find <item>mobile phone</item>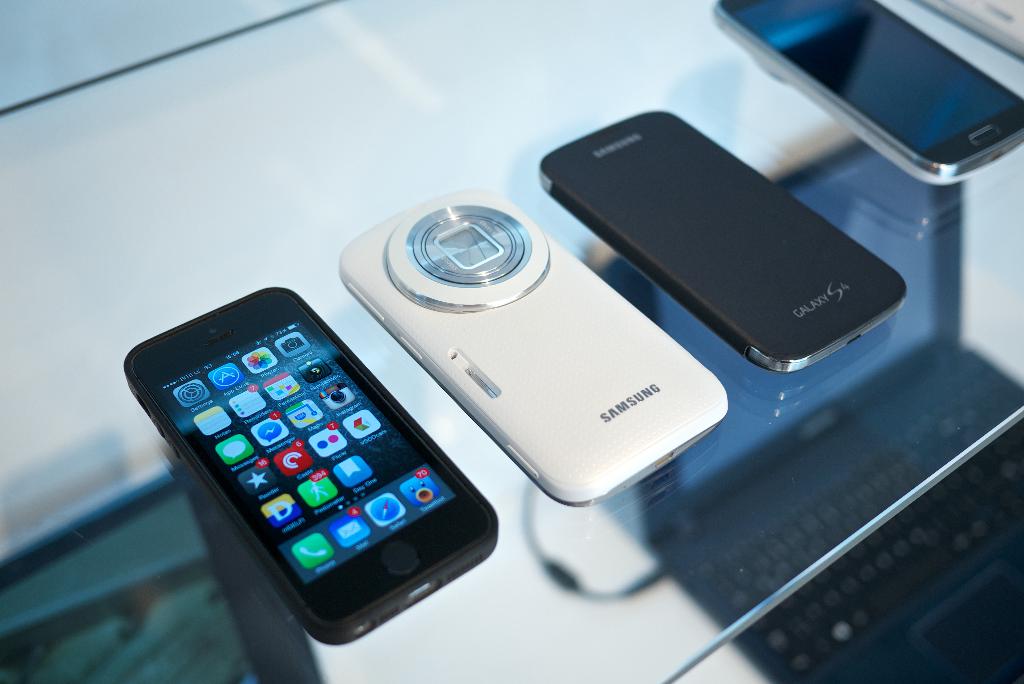
[x1=710, y1=0, x2=1023, y2=187]
